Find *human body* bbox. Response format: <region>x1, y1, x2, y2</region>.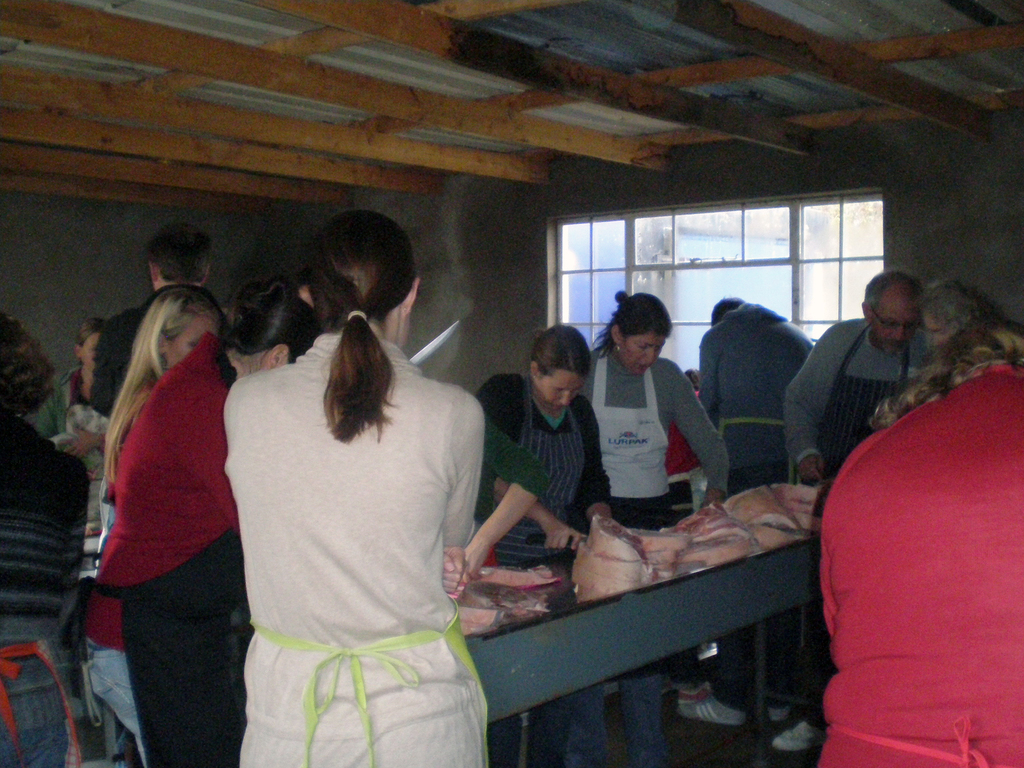
<region>695, 296, 806, 495</region>.
